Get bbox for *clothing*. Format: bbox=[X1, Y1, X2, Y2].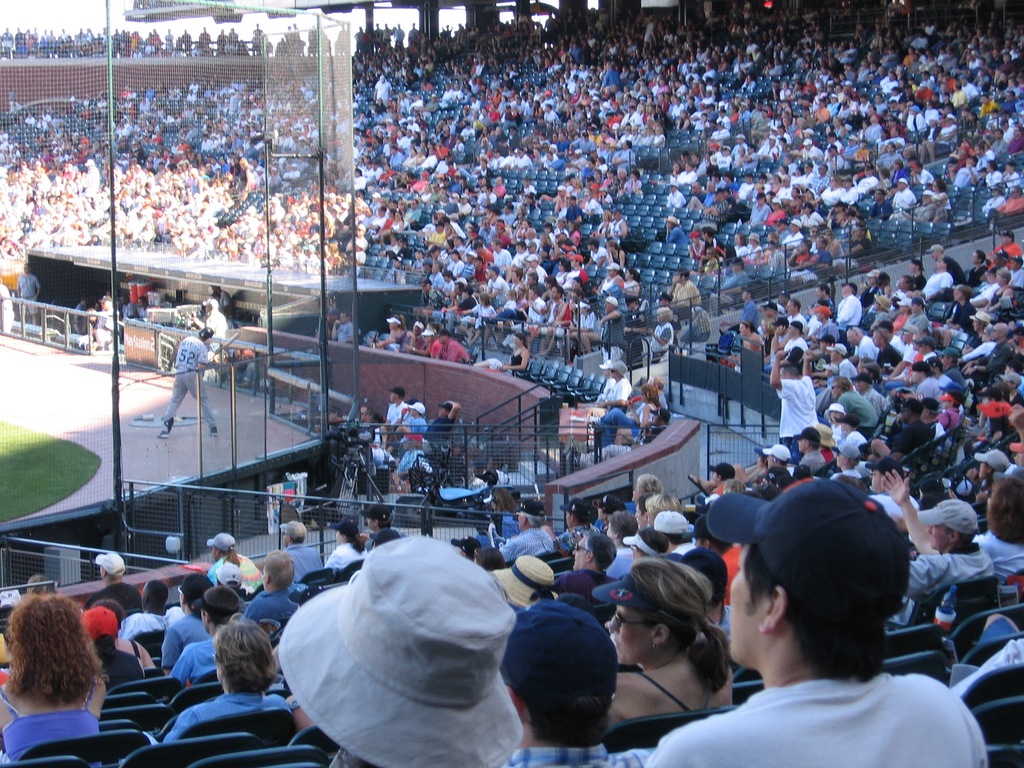
bbox=[388, 443, 419, 484].
